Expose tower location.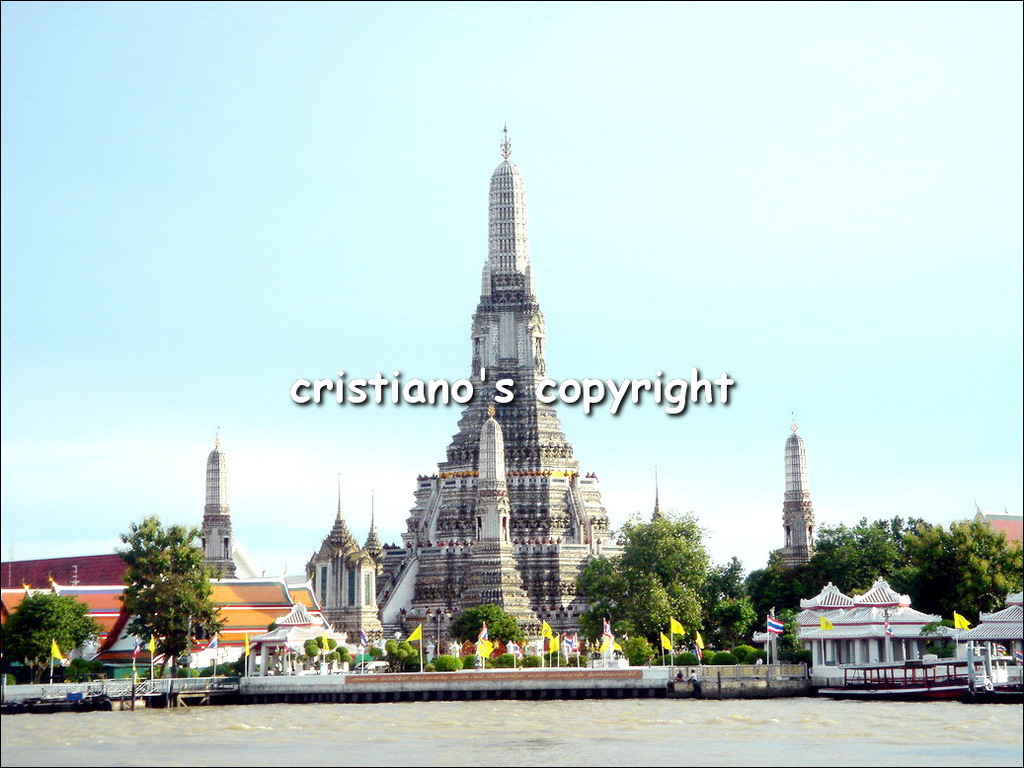
Exposed at x1=776 y1=414 x2=815 y2=567.
